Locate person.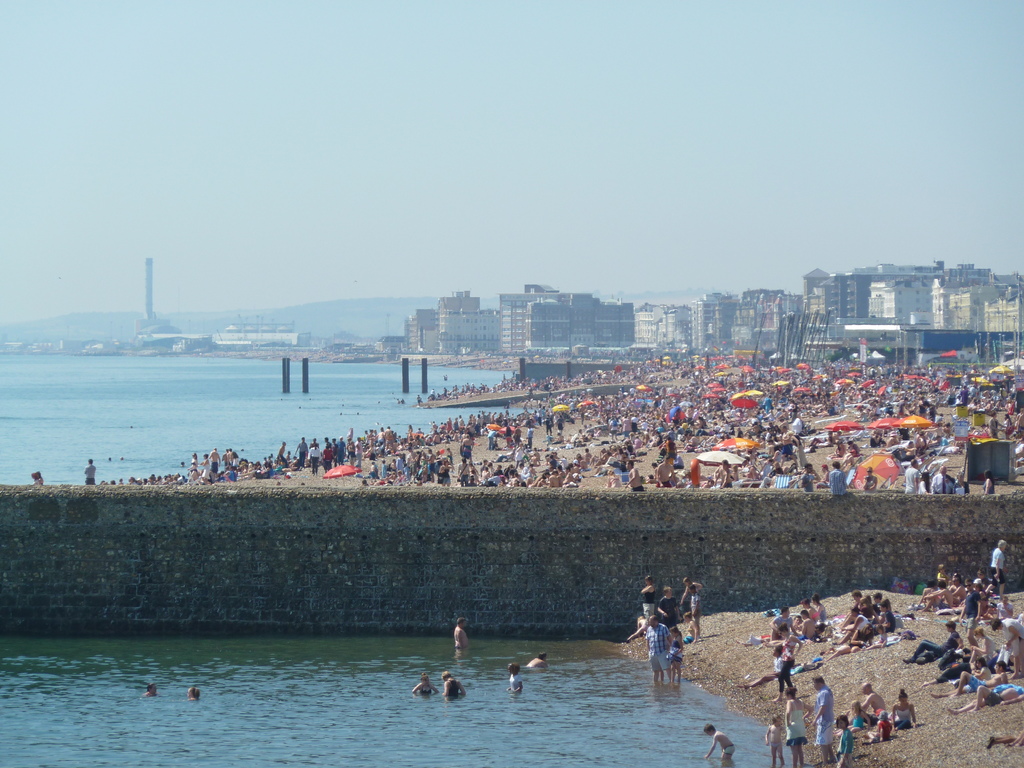
Bounding box: select_region(891, 690, 913, 733).
